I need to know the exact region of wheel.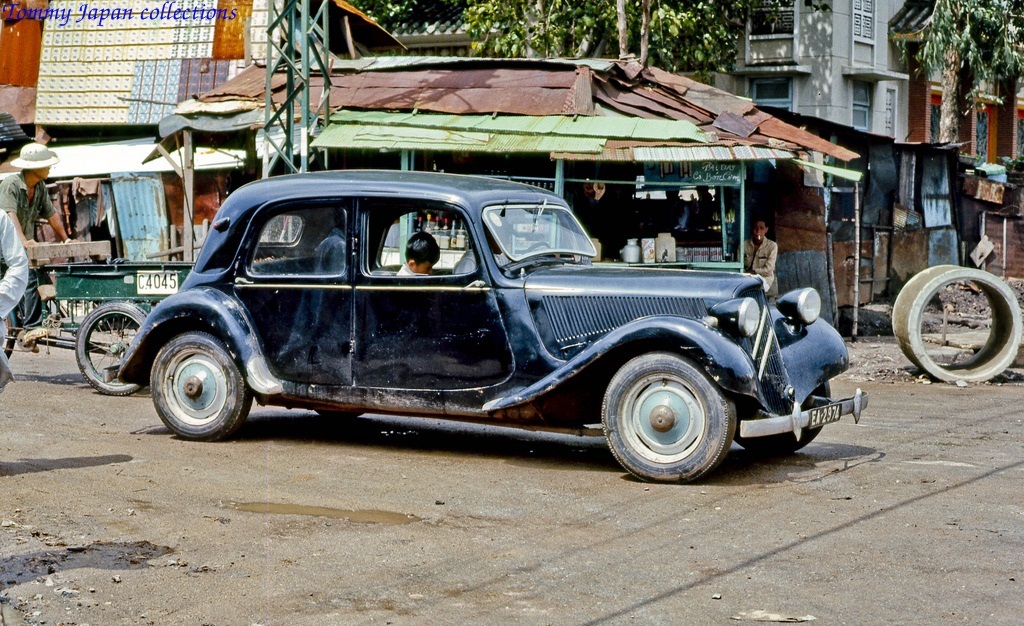
Region: <bbox>74, 300, 147, 396</bbox>.
